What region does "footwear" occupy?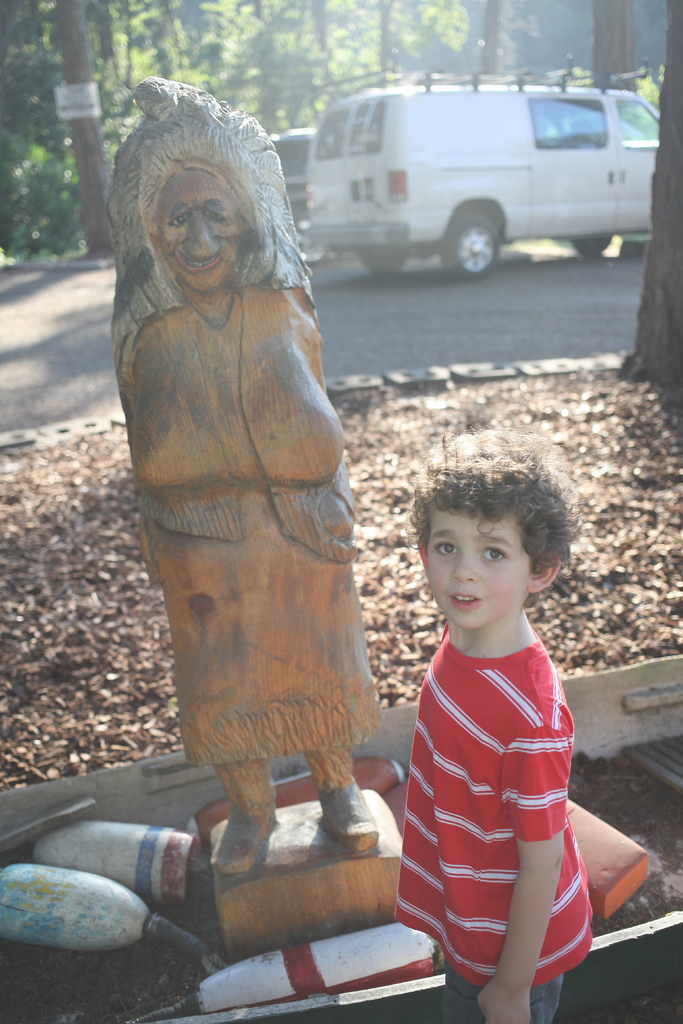
bbox=(324, 796, 383, 848).
